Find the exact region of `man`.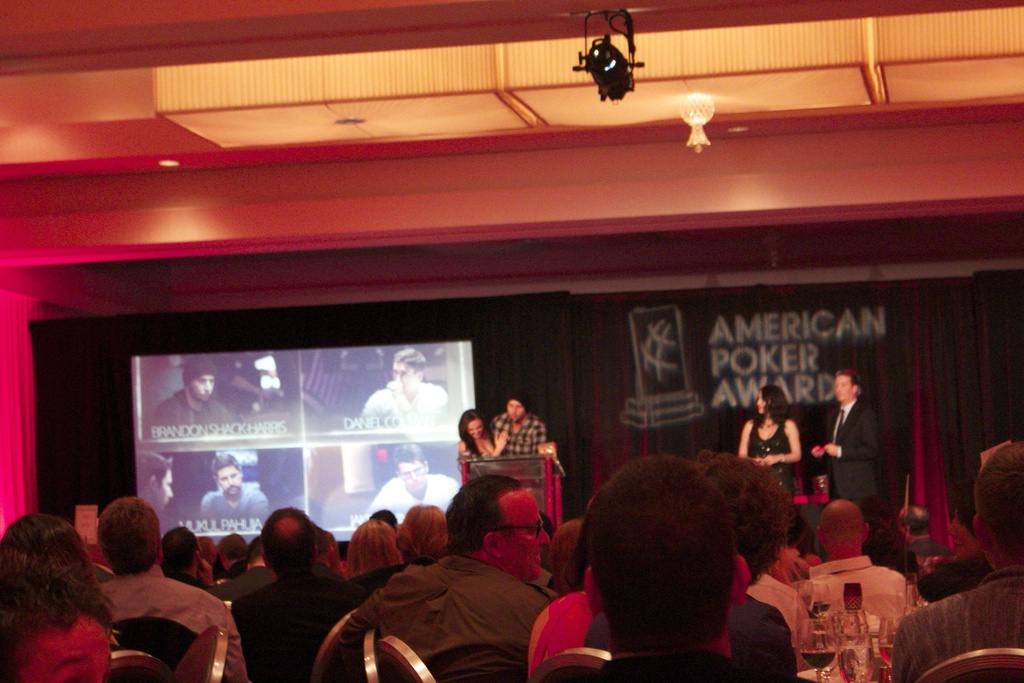
Exact region: locate(317, 473, 548, 682).
